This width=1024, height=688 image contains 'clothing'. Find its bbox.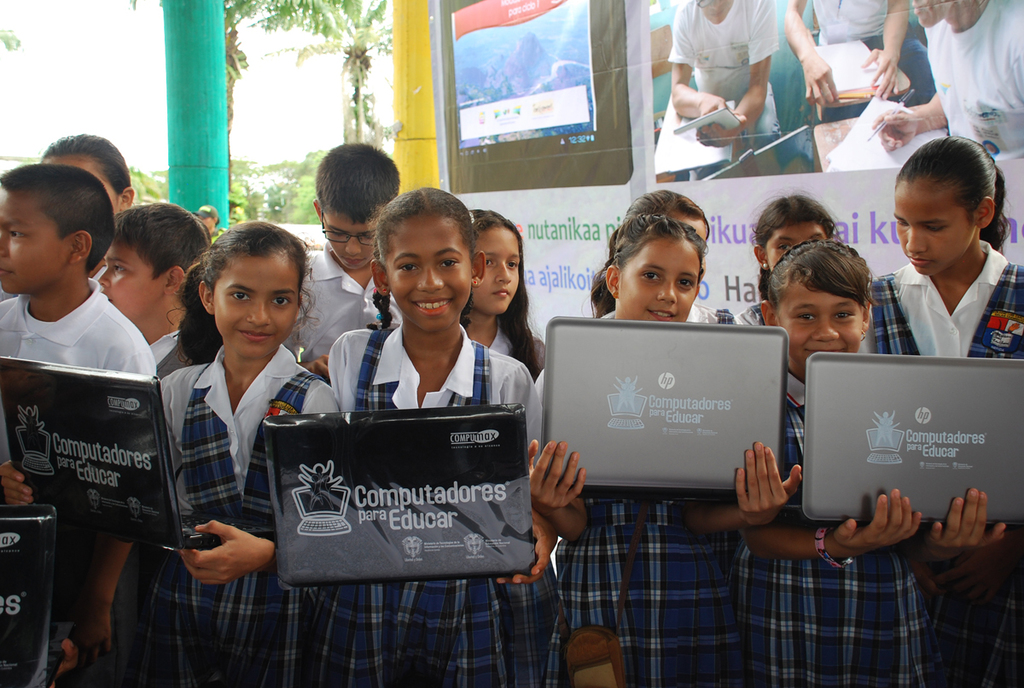
<bbox>332, 322, 539, 683</bbox>.
